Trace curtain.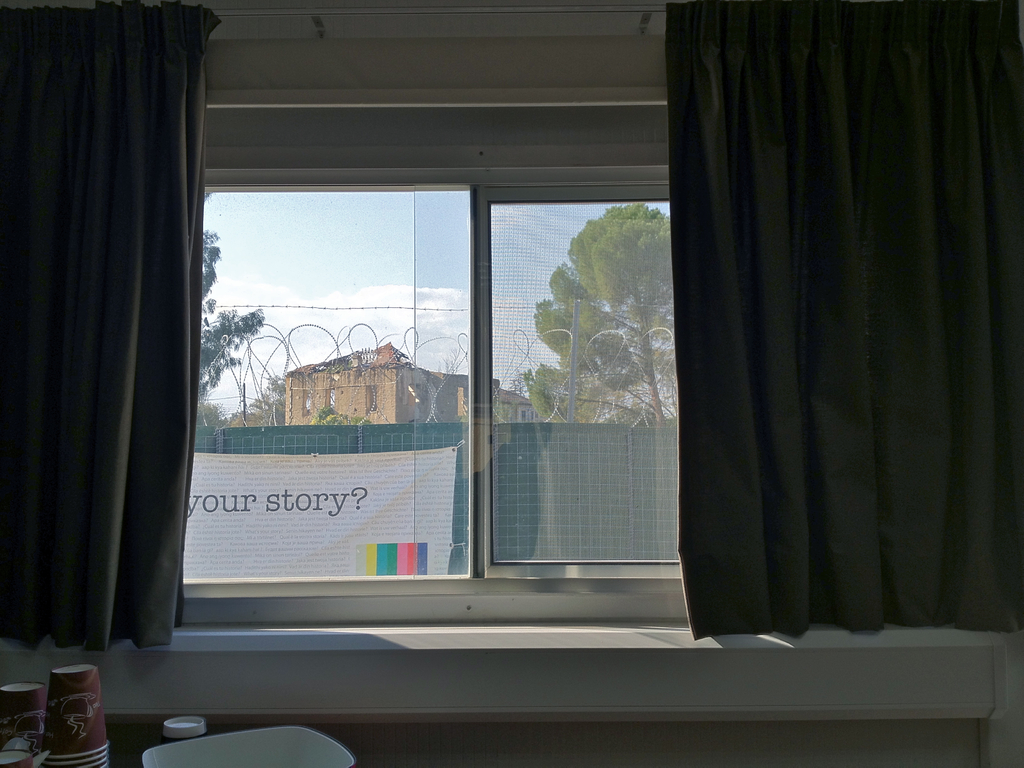
Traced to {"left": 1, "top": 0, "right": 226, "bottom": 656}.
